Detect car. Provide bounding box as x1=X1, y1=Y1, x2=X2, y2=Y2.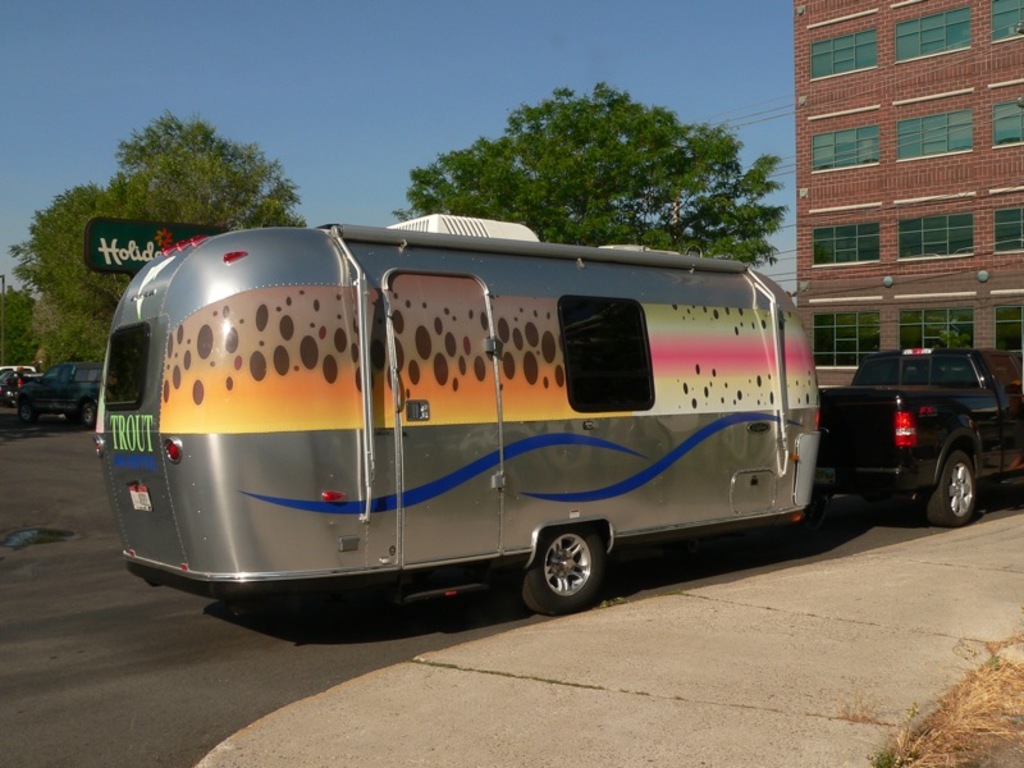
x1=813, y1=342, x2=1023, y2=526.
